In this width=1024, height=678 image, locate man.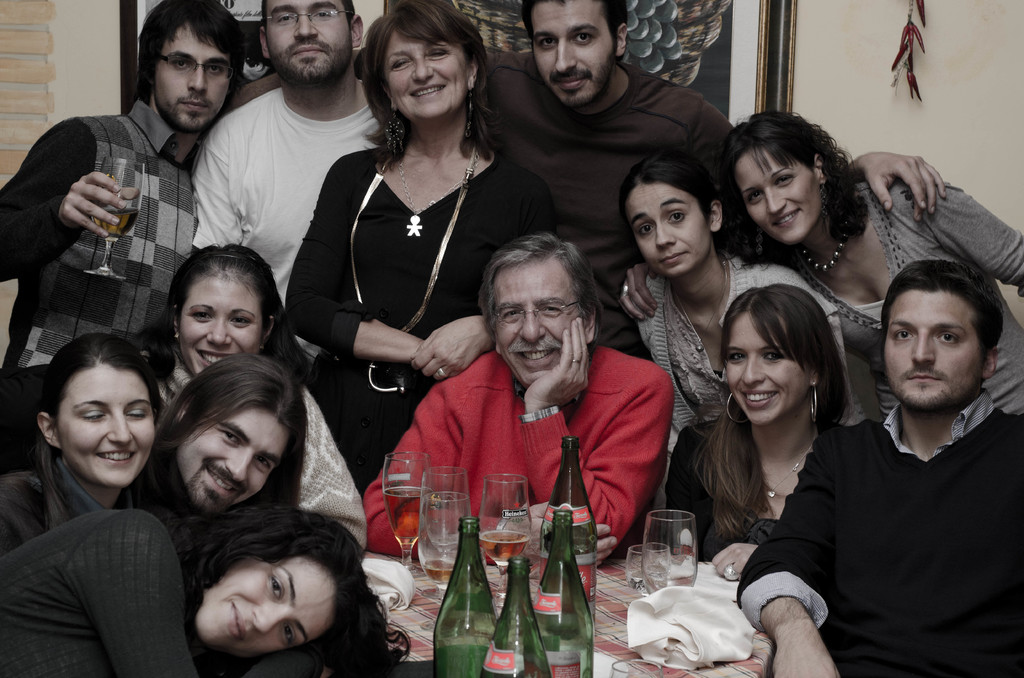
Bounding box: [468,0,954,351].
